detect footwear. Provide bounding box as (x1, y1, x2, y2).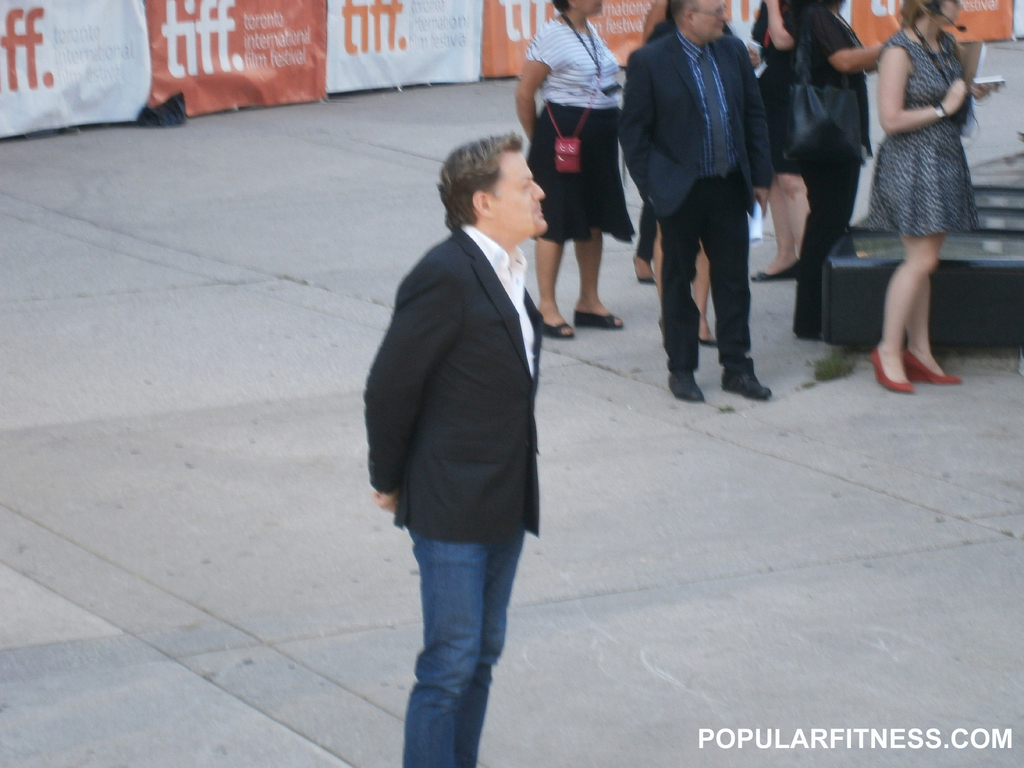
(544, 320, 574, 341).
